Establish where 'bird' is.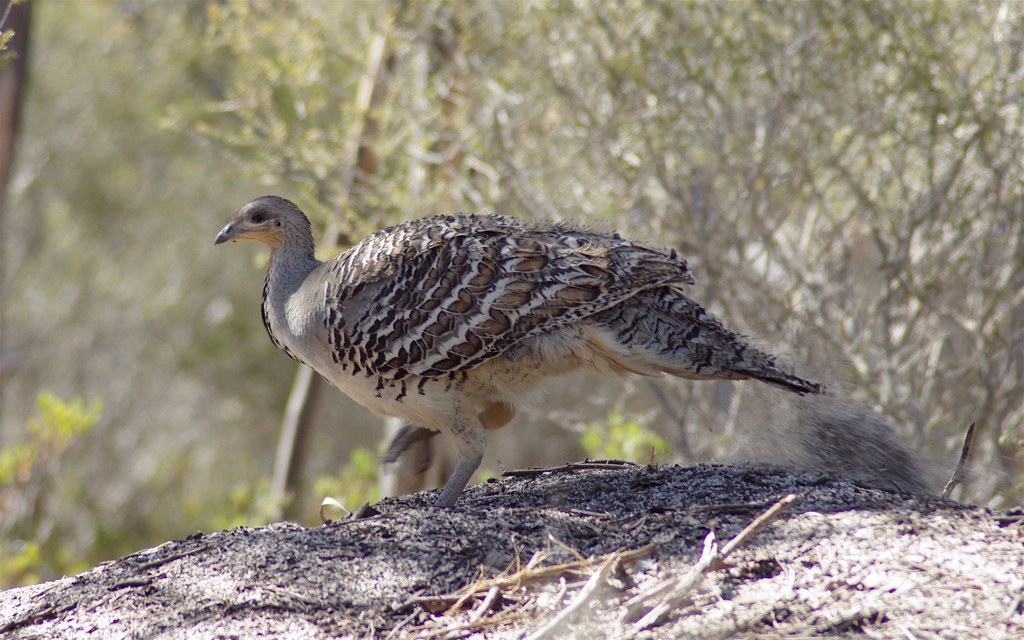
Established at {"left": 226, "top": 191, "right": 870, "bottom": 514}.
